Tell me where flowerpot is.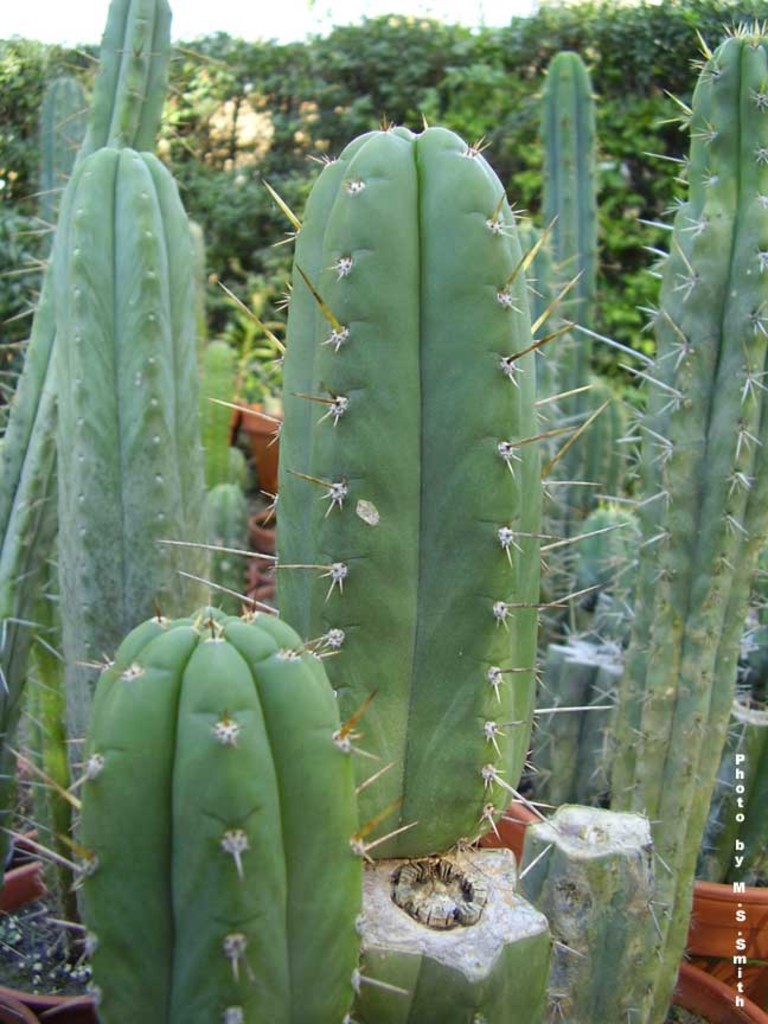
flowerpot is at detection(666, 962, 767, 1023).
